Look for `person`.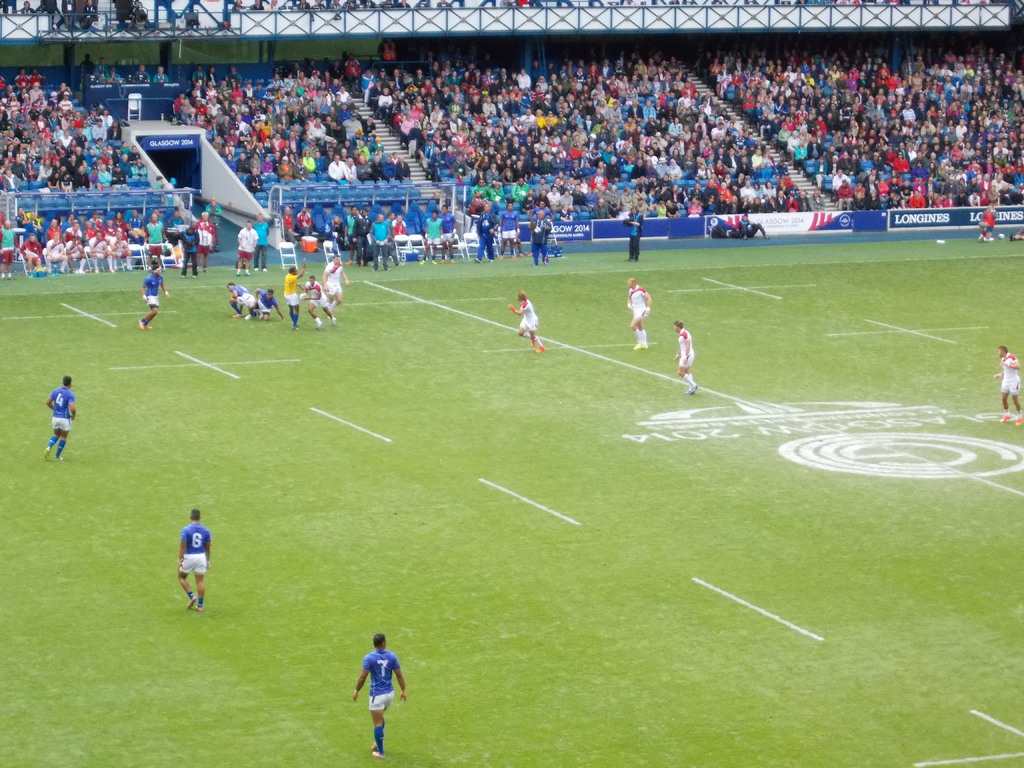
Found: bbox=[170, 205, 186, 227].
